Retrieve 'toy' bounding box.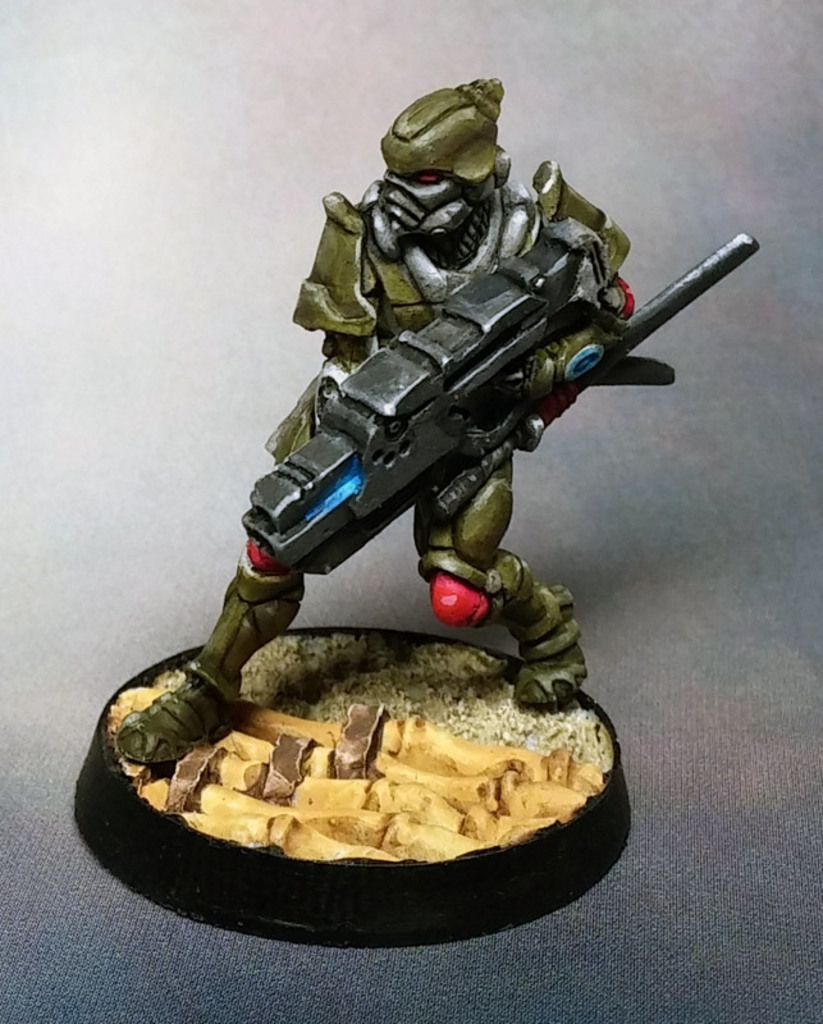
Bounding box: Rect(47, 65, 777, 959).
